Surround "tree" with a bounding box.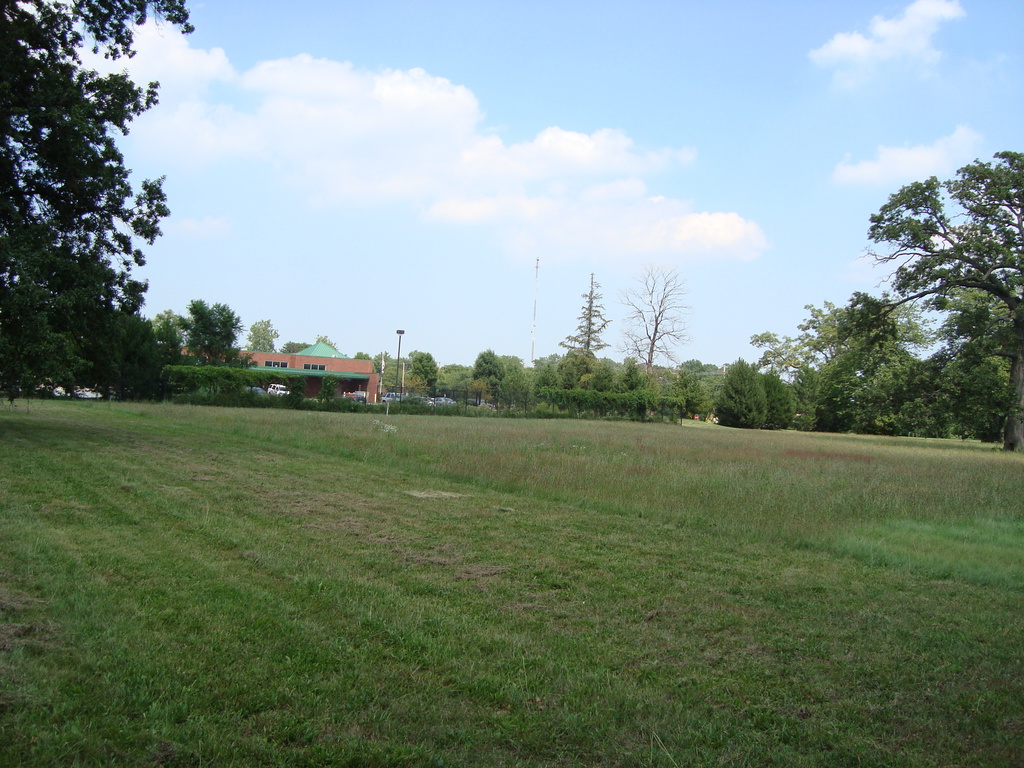
bbox(867, 148, 1023, 452).
